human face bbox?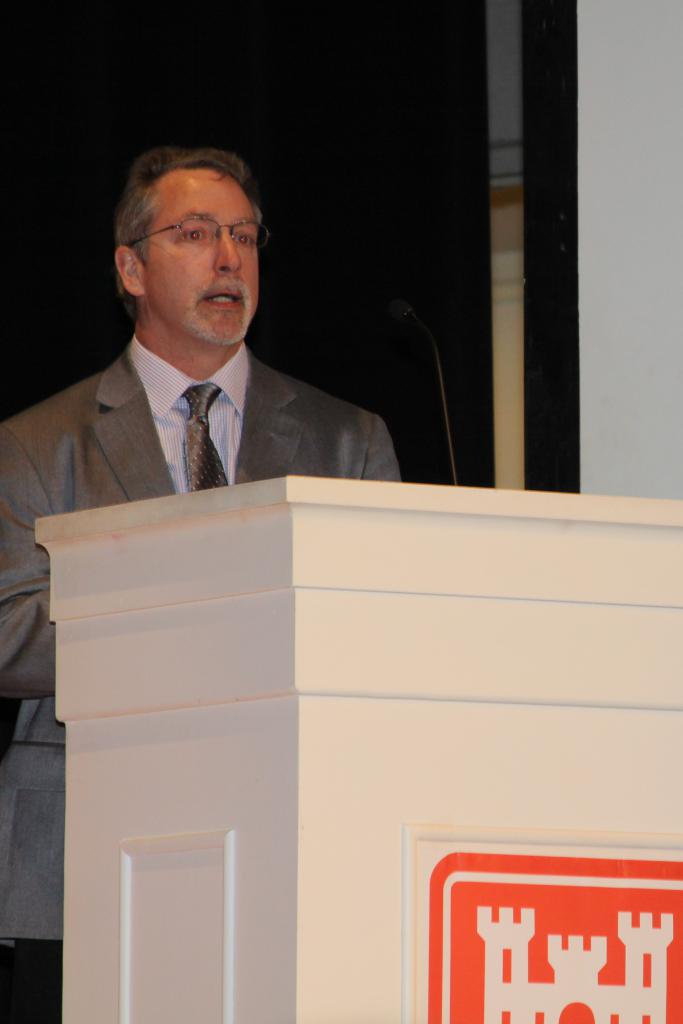
{"left": 141, "top": 168, "right": 263, "bottom": 344}
